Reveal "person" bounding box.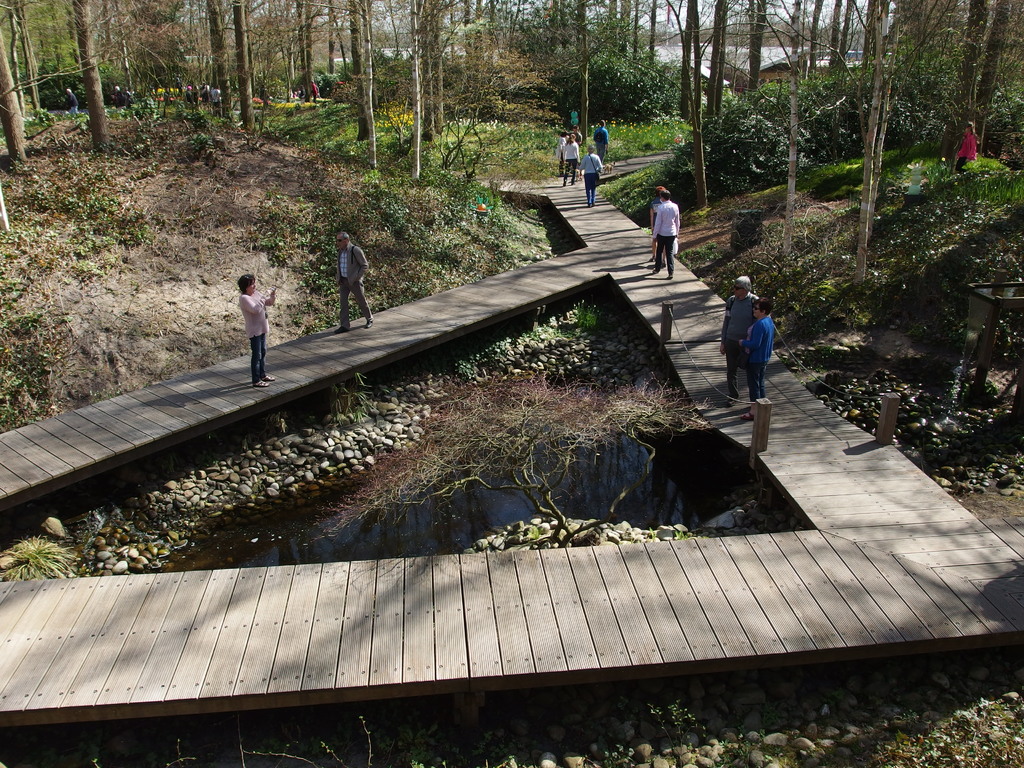
Revealed: <box>571,124,583,147</box>.
